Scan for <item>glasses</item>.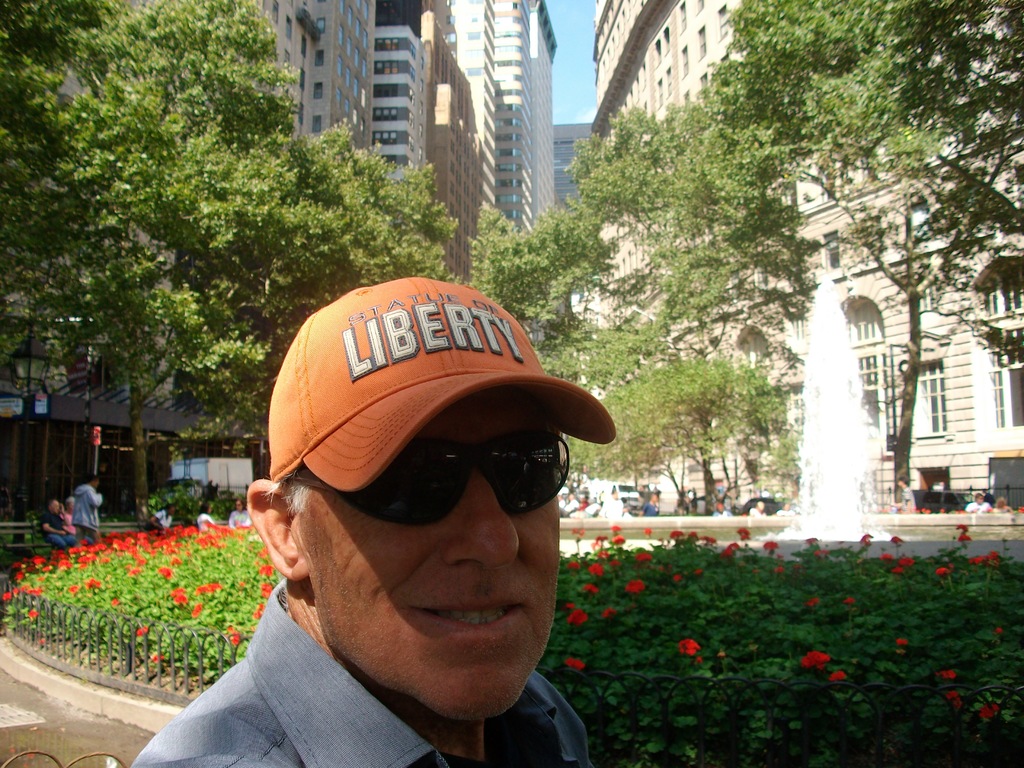
Scan result: rect(283, 425, 573, 527).
